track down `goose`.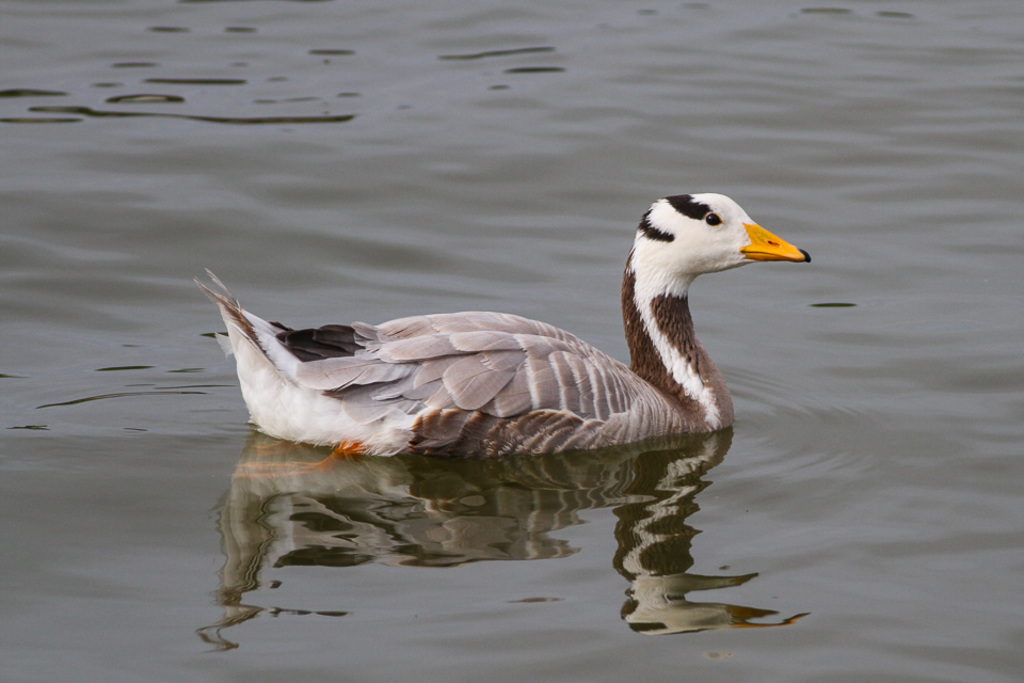
Tracked to pyautogui.locateOnScreen(204, 191, 809, 464).
